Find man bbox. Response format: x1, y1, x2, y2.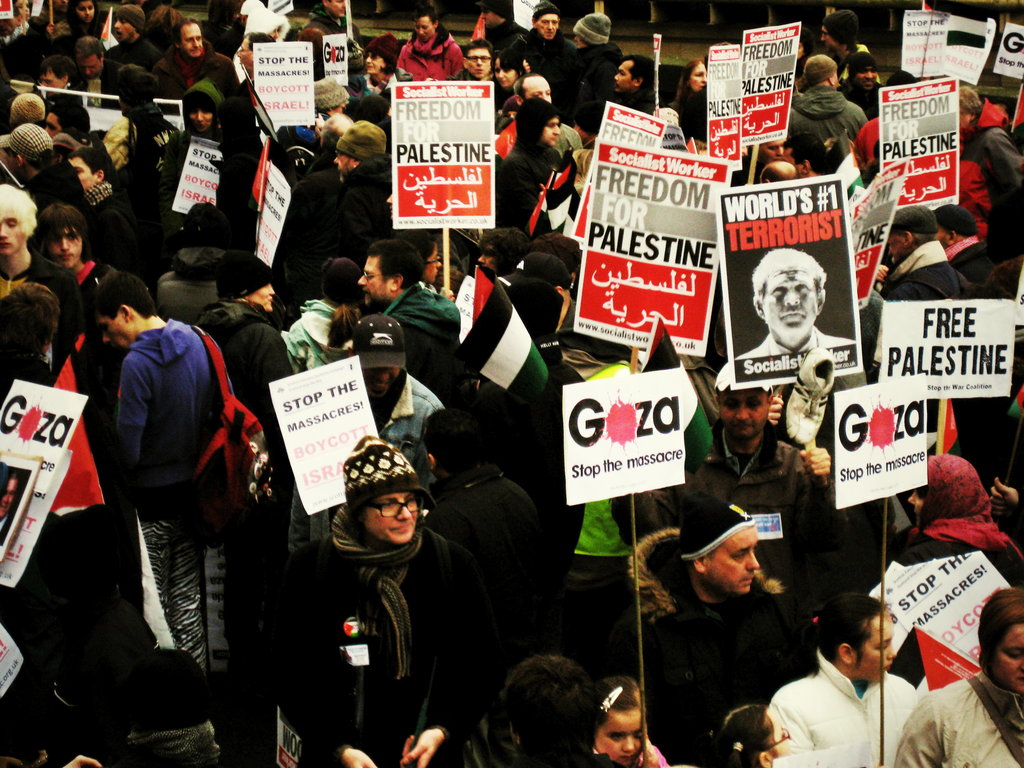
397, 15, 464, 83.
